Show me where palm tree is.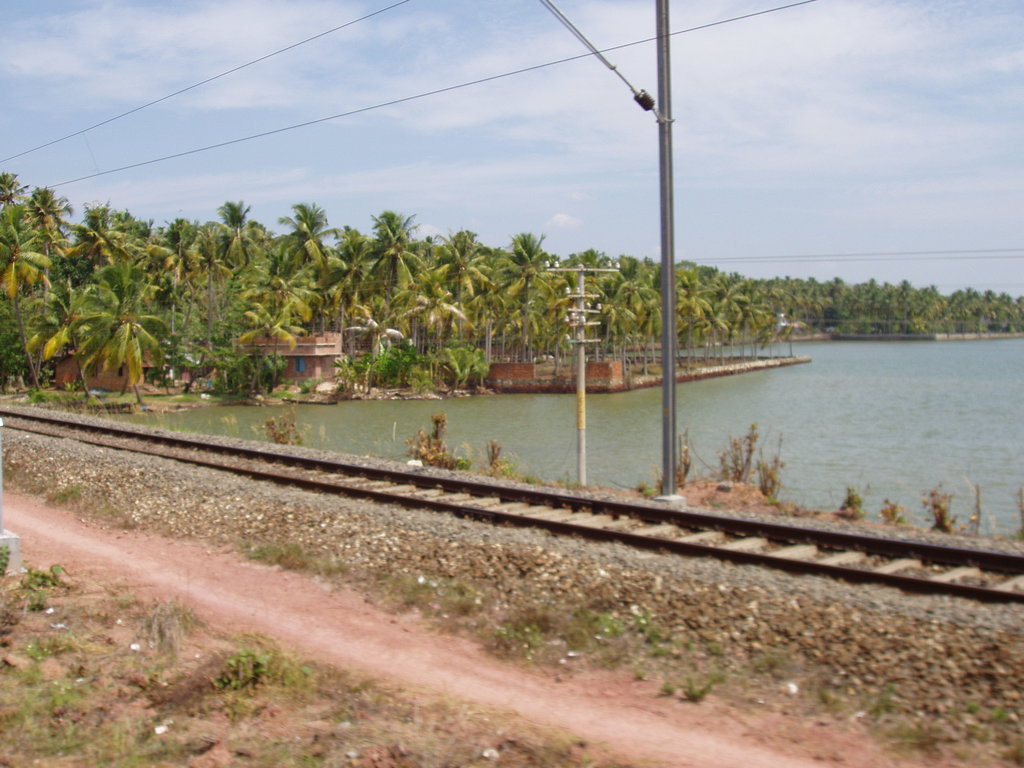
palm tree is at <box>449,290,524,362</box>.
